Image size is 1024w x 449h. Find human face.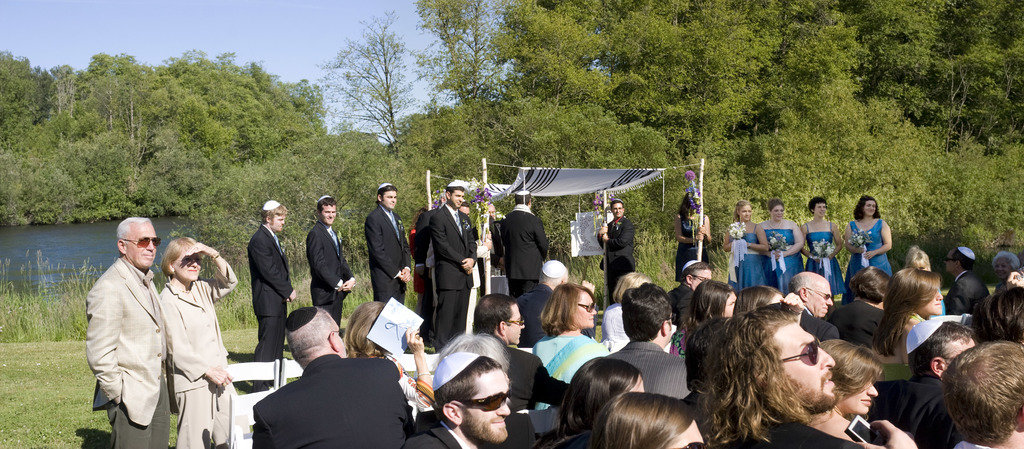
x1=808 y1=281 x2=832 y2=318.
